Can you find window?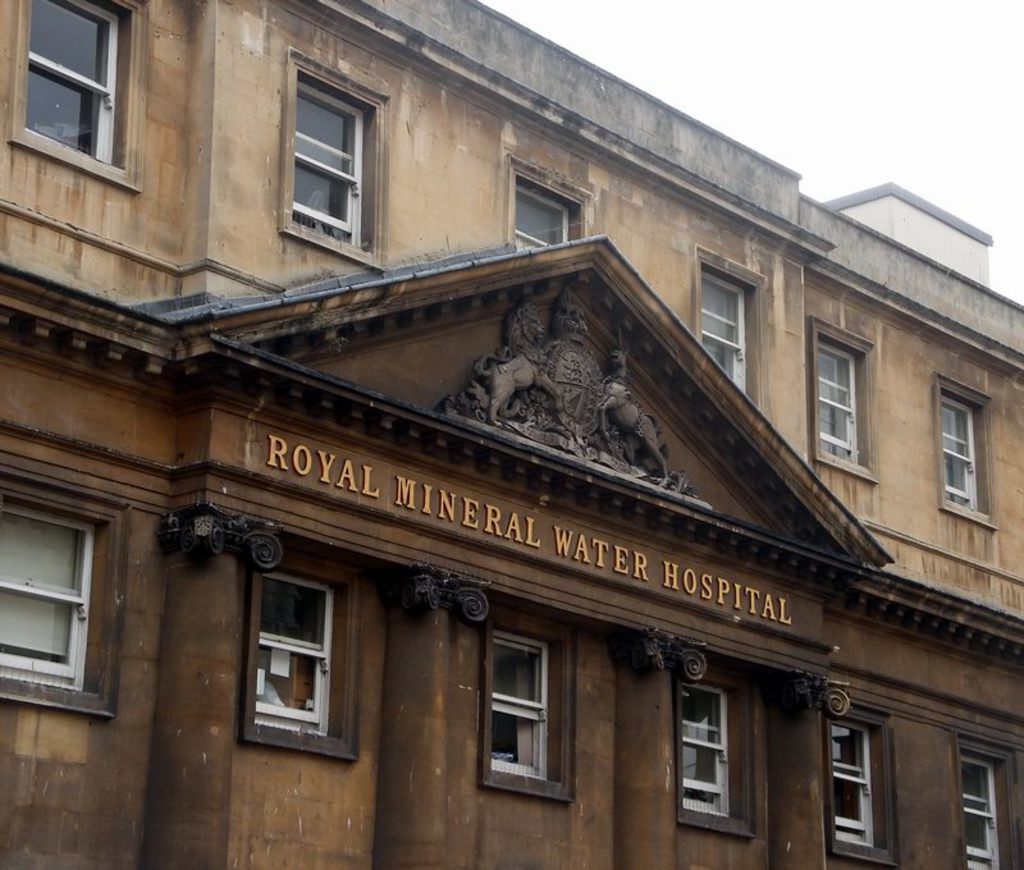
Yes, bounding box: crop(489, 631, 547, 775).
